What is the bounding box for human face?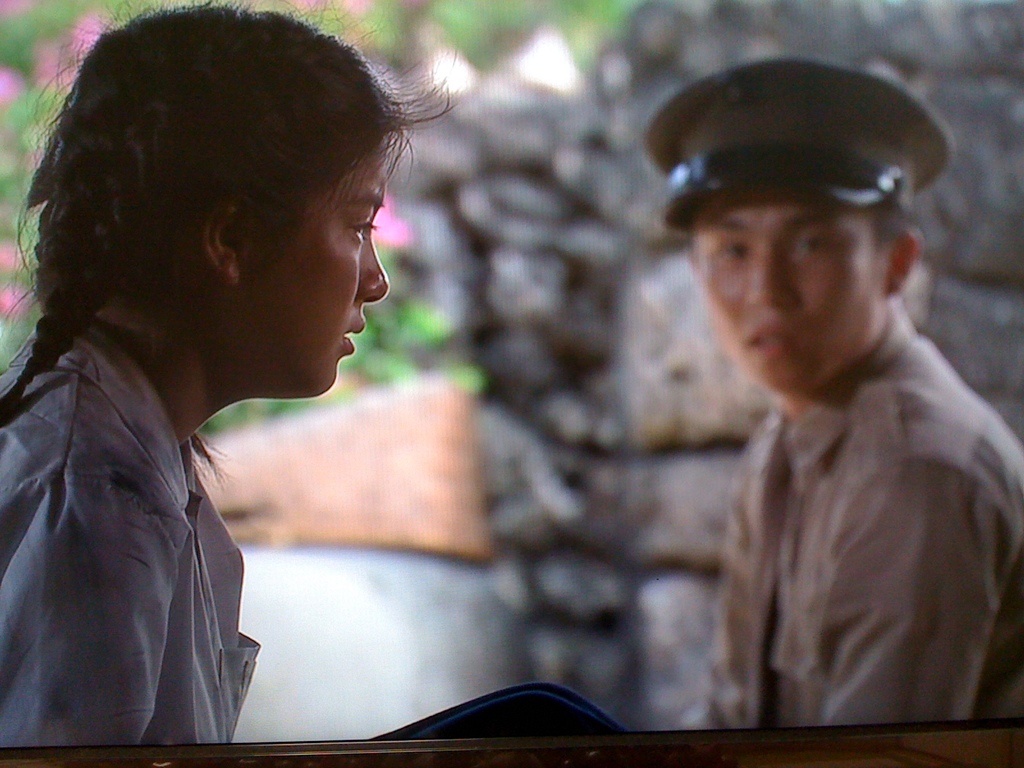
(x1=238, y1=145, x2=389, y2=397).
